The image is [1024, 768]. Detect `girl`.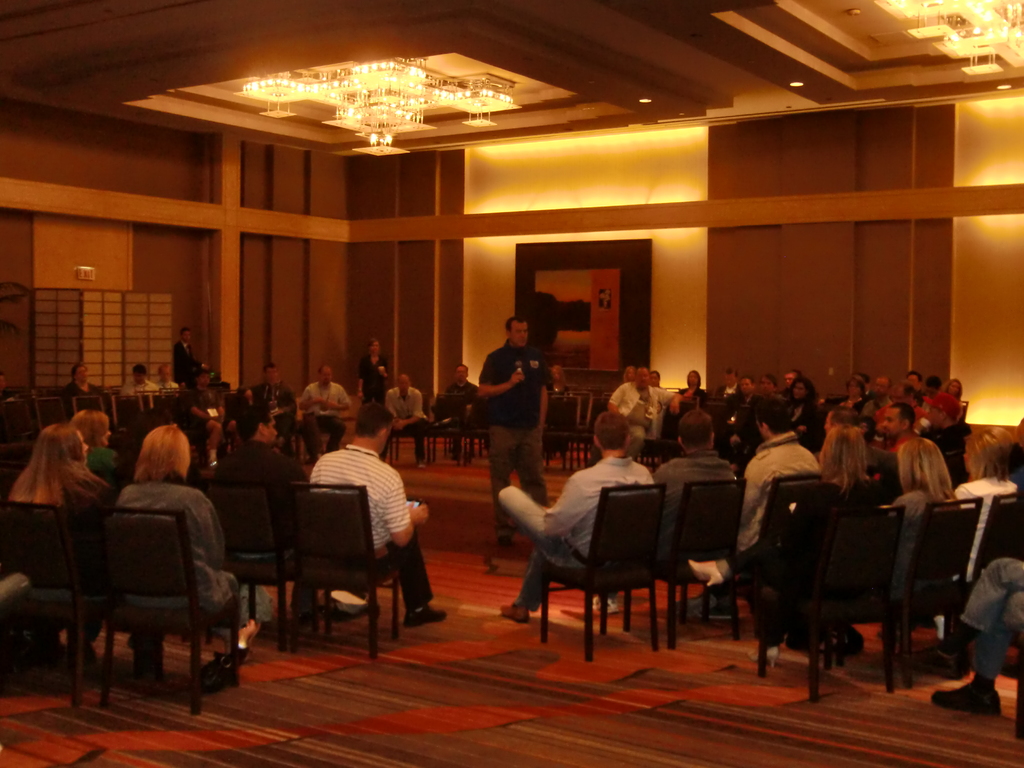
Detection: left=355, top=332, right=385, bottom=408.
